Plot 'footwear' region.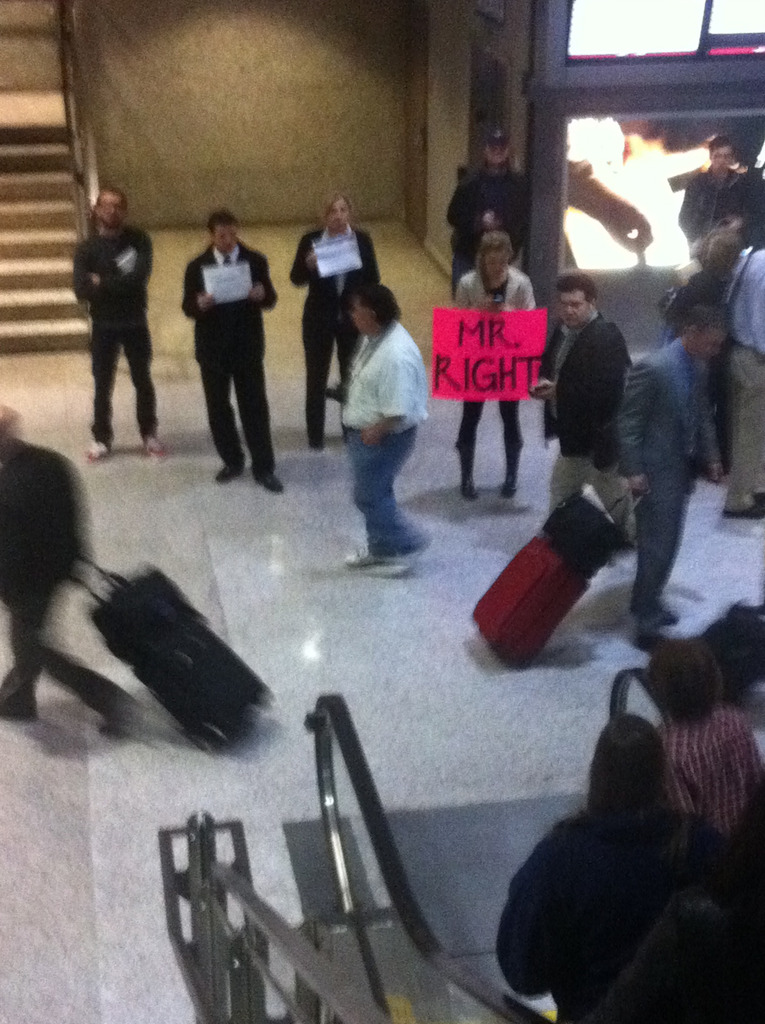
Plotted at bbox=[343, 547, 409, 571].
